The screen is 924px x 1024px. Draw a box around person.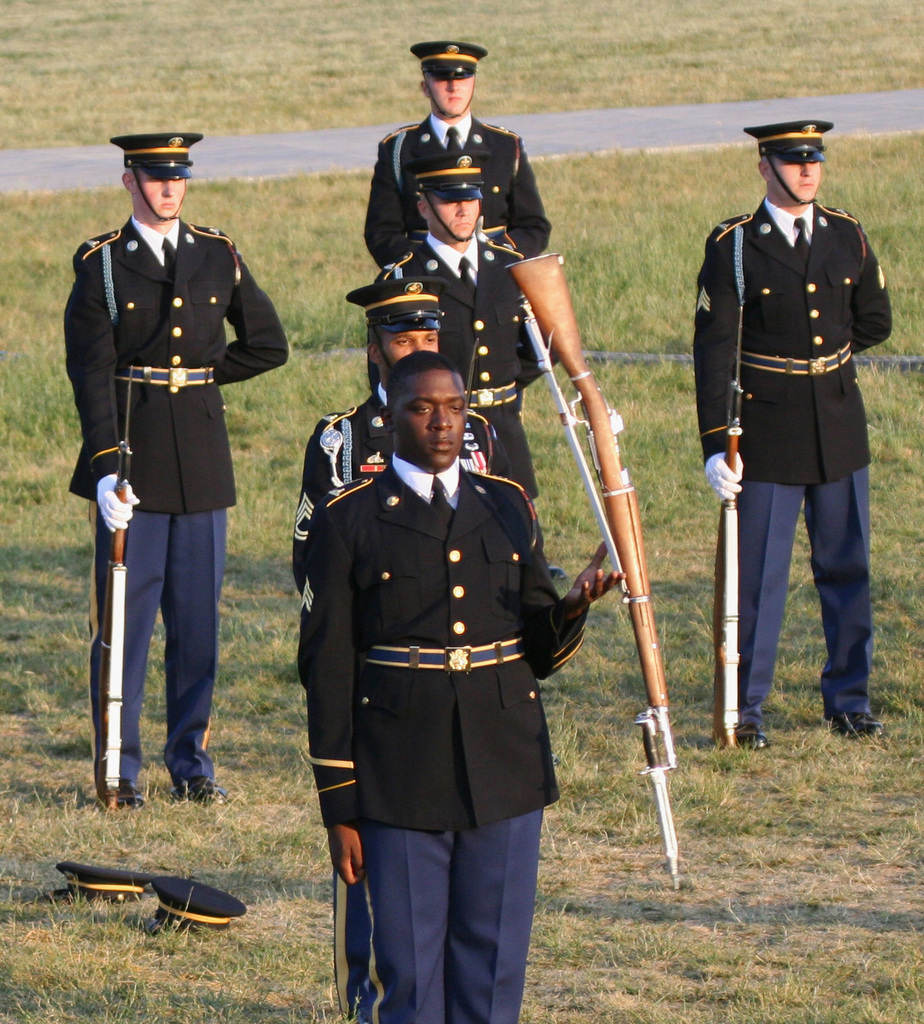
365/161/553/506.
